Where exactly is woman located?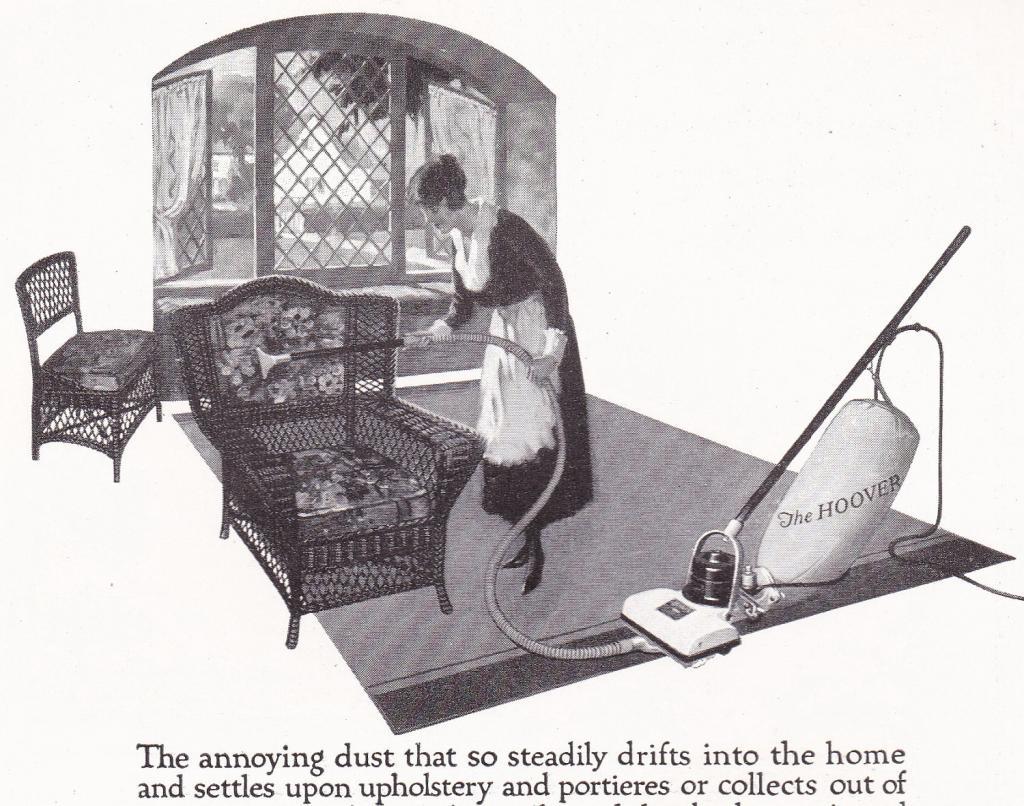
Its bounding box is [left=428, top=137, right=611, bottom=605].
